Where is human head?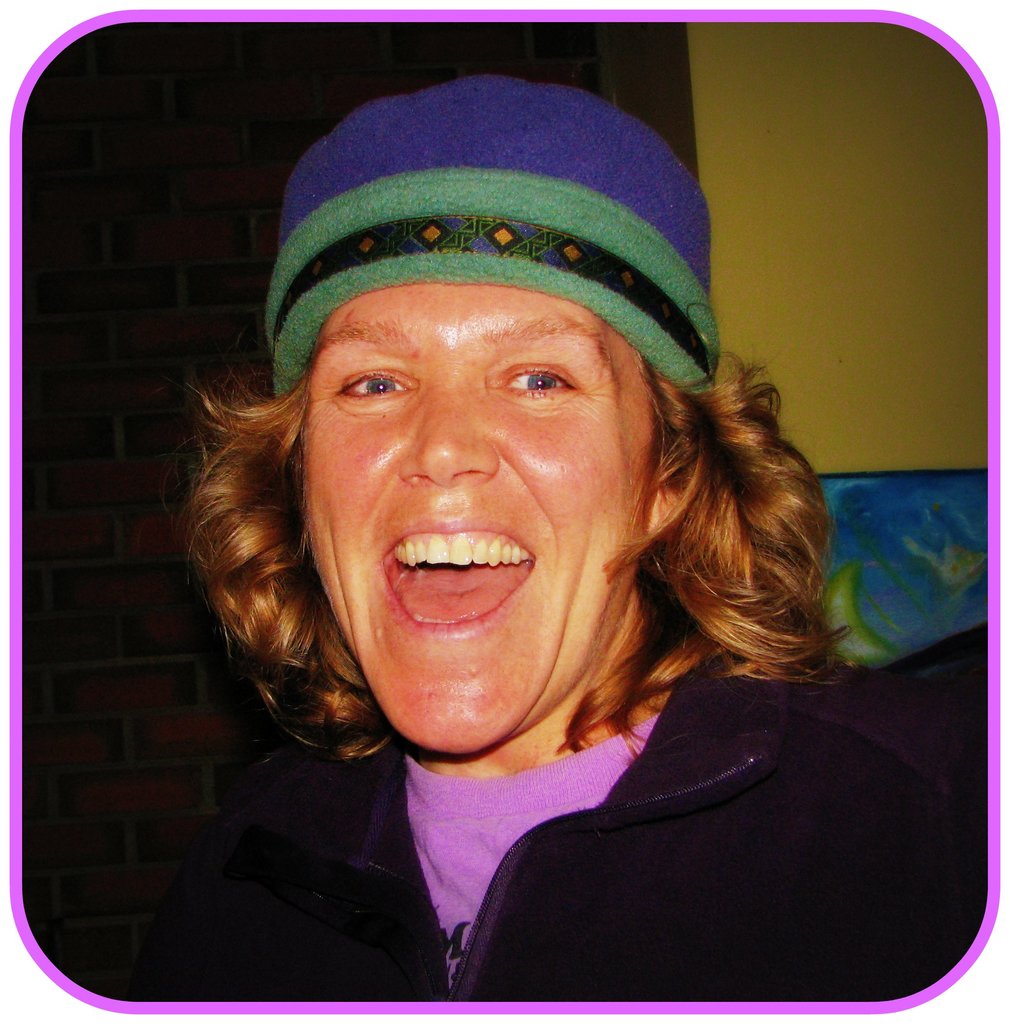
left=254, top=212, right=681, bottom=578.
